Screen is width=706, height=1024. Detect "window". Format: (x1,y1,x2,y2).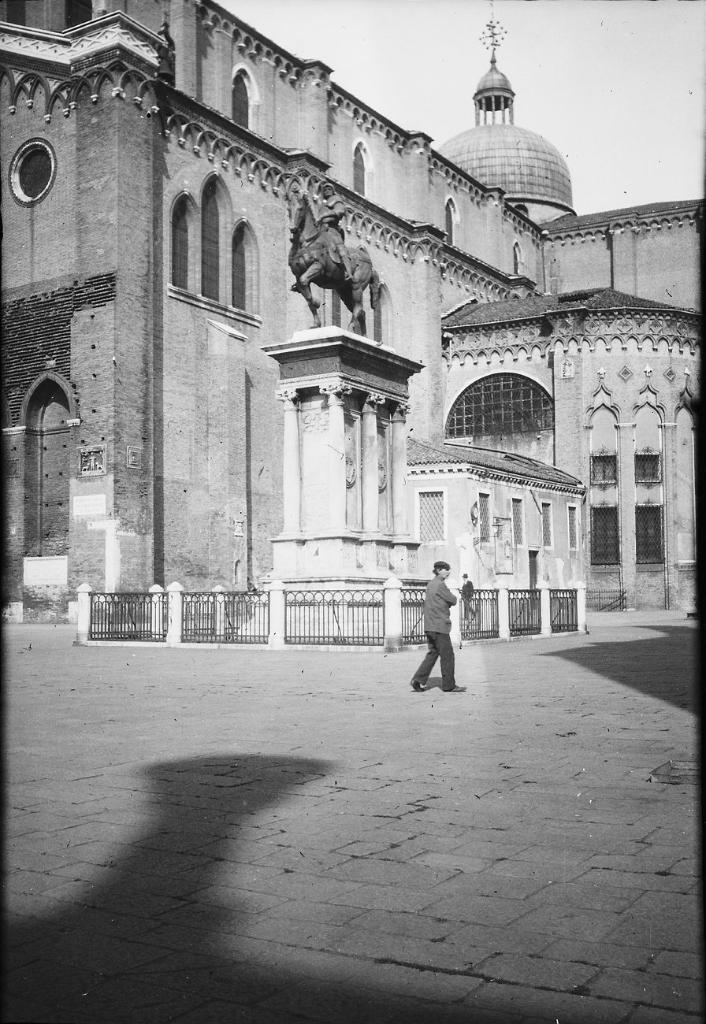
(444,198,455,264).
